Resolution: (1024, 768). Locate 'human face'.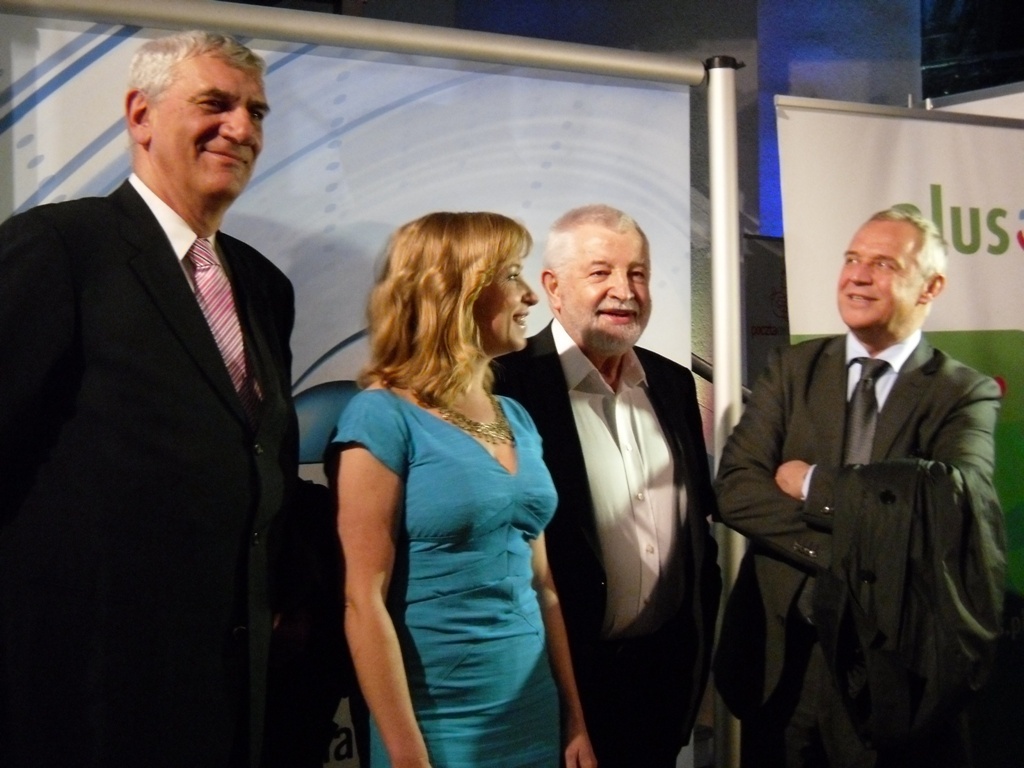
select_region(475, 255, 540, 348).
